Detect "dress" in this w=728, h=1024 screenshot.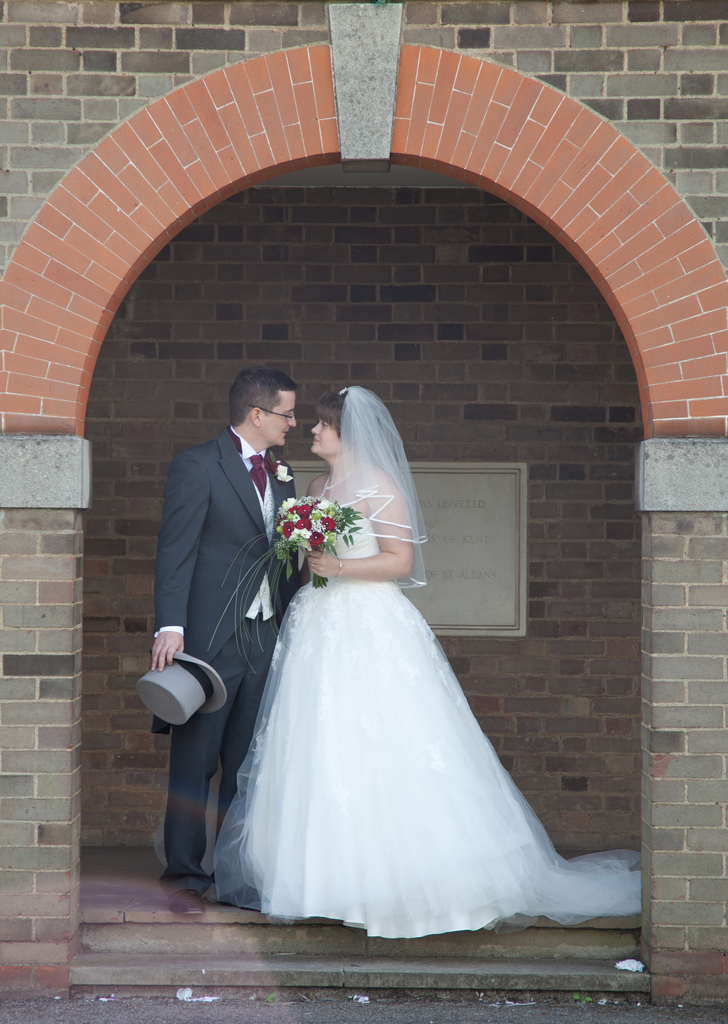
Detection: locate(213, 389, 649, 936).
